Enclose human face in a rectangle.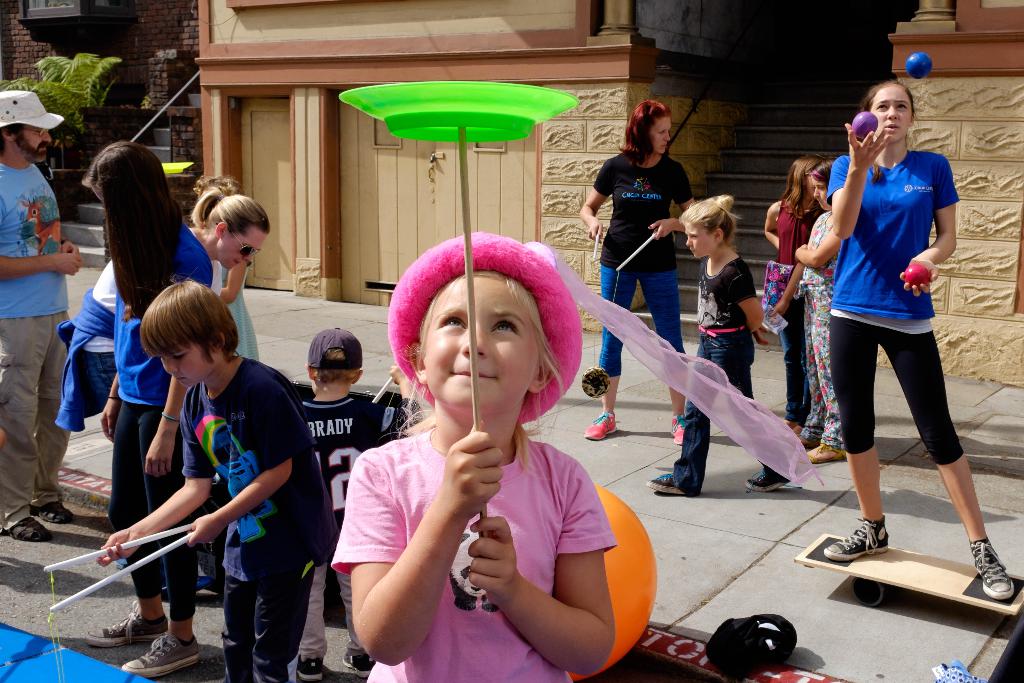
box=[868, 88, 913, 140].
